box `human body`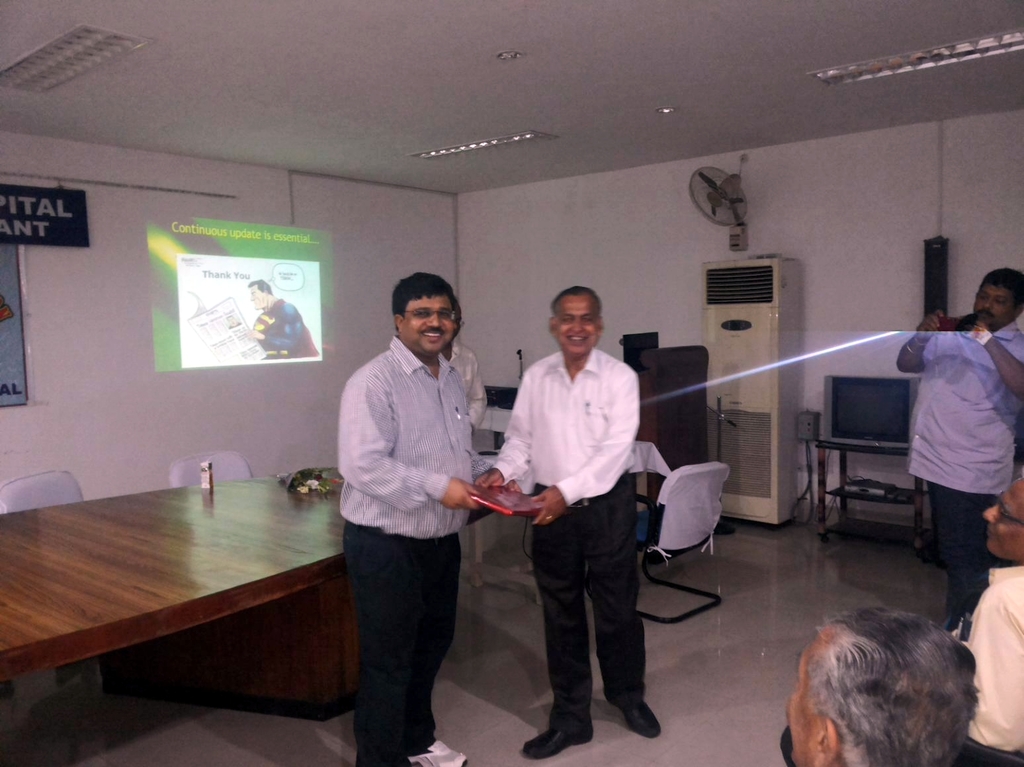
l=337, t=340, r=523, b=766
